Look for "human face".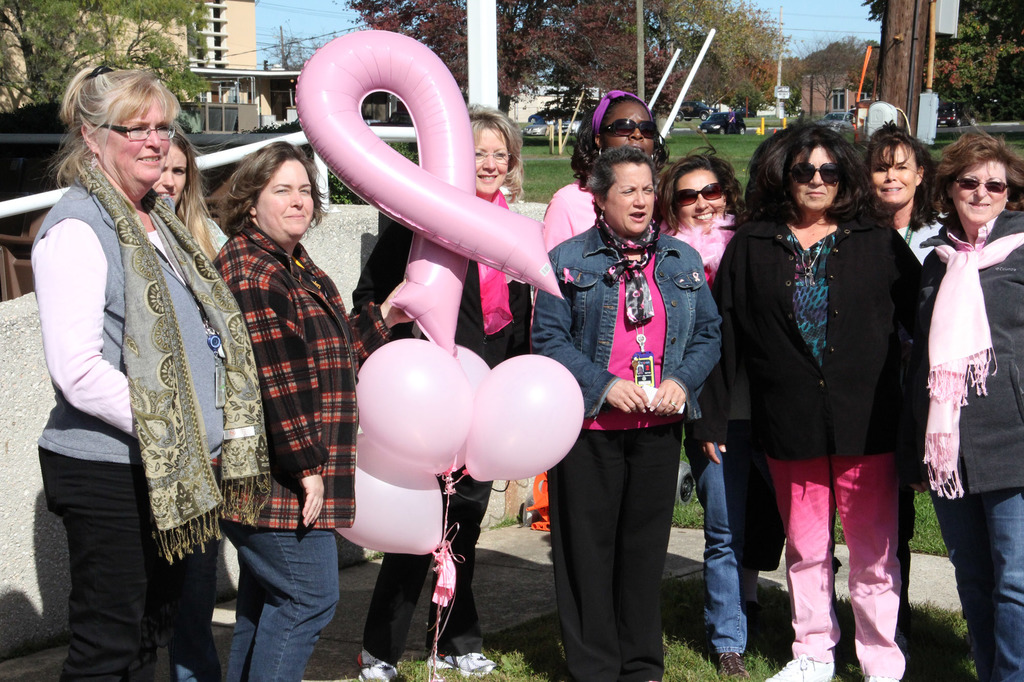
Found: <bbox>252, 157, 317, 239</bbox>.
